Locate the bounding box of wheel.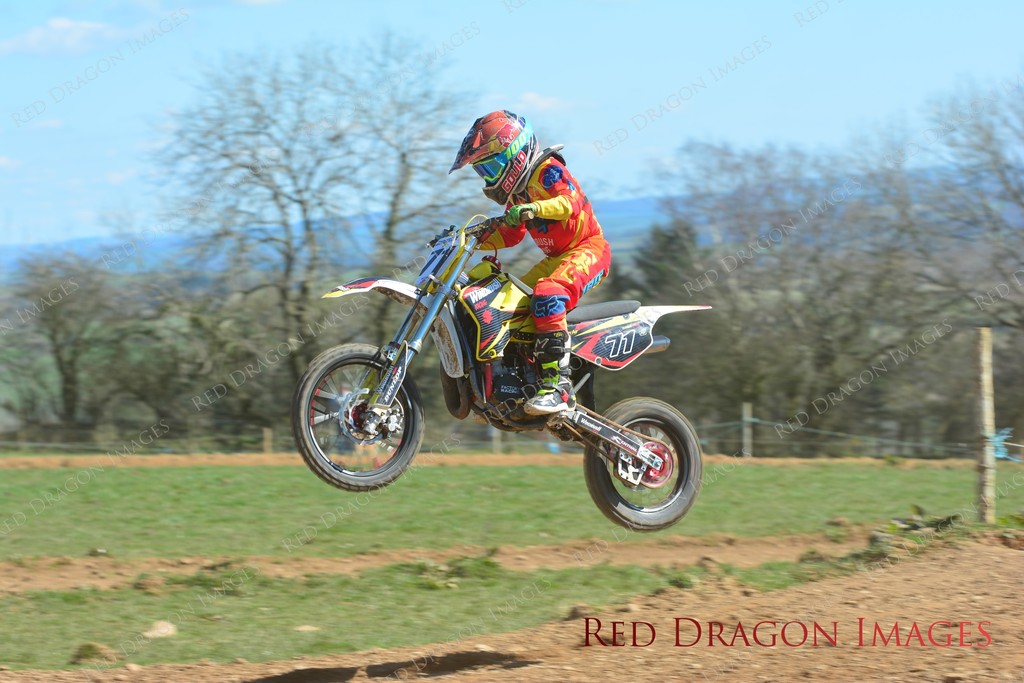
Bounding box: l=564, t=395, r=703, b=526.
